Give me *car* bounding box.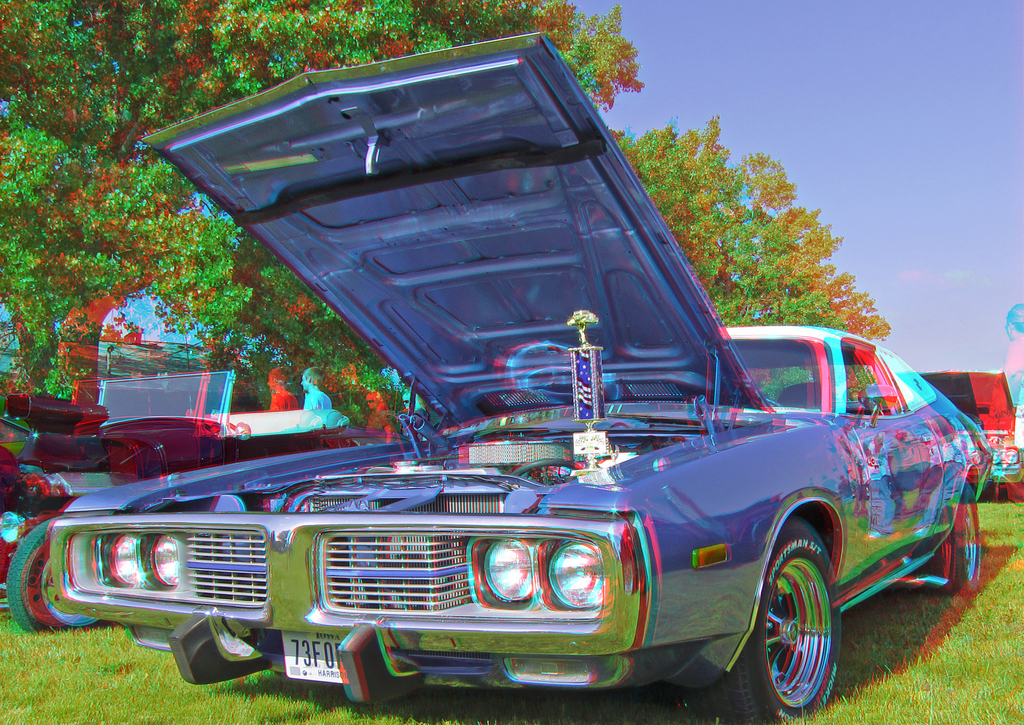
[40, 23, 994, 724].
